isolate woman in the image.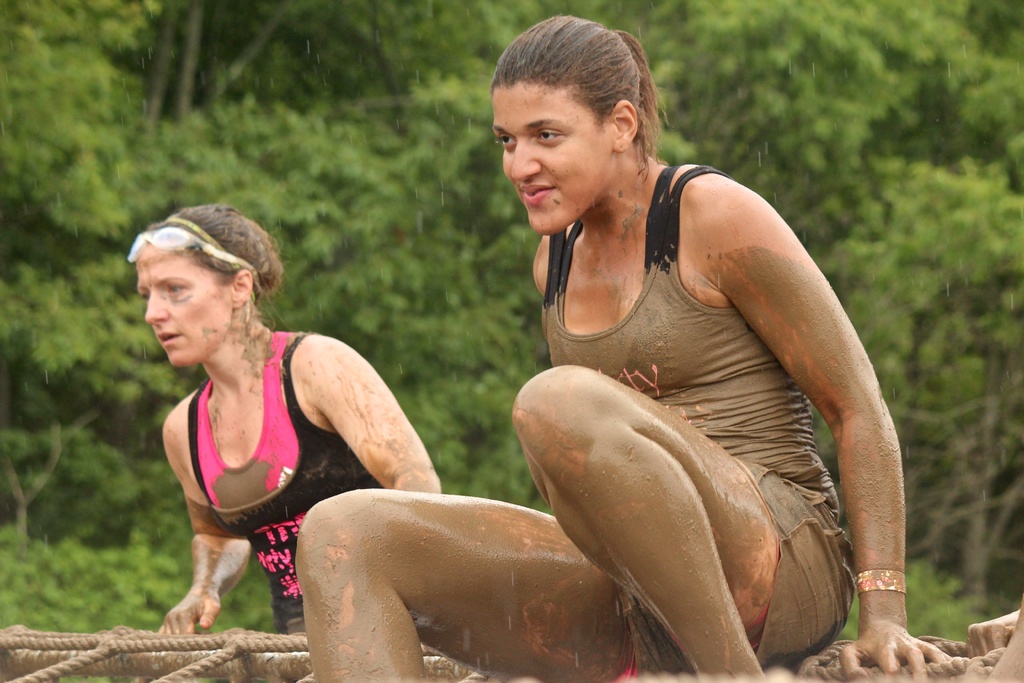
Isolated region: box(130, 204, 439, 635).
